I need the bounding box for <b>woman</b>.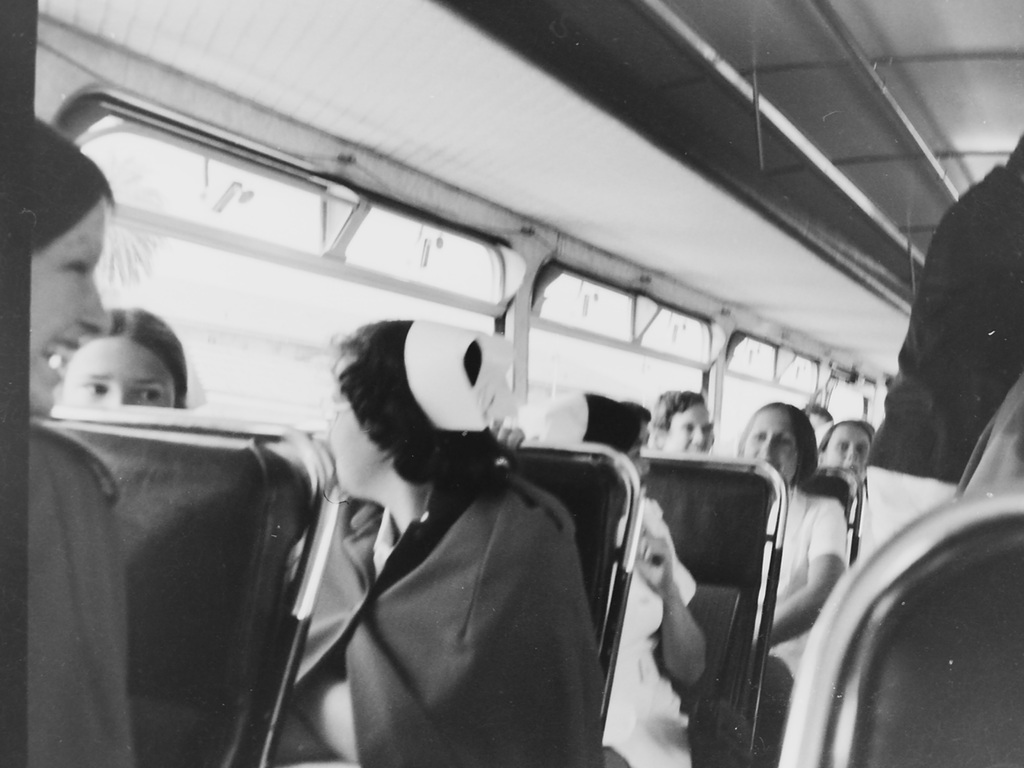
Here it is: {"x1": 510, "y1": 400, "x2": 712, "y2": 767}.
